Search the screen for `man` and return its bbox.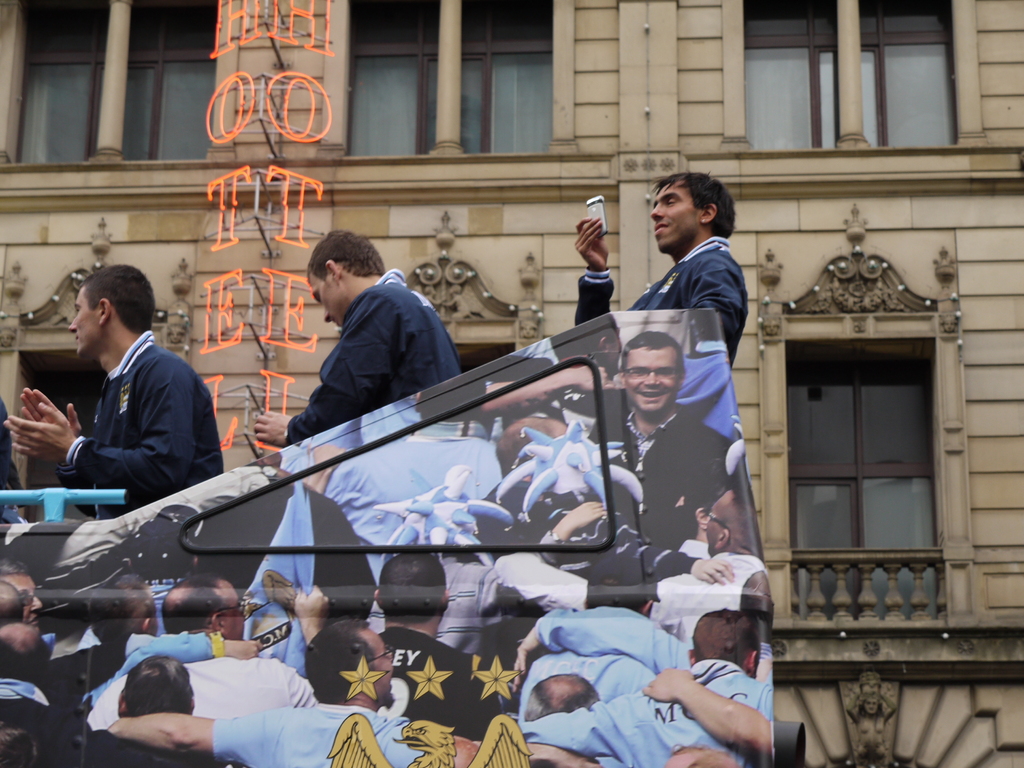
Found: rect(250, 230, 463, 438).
